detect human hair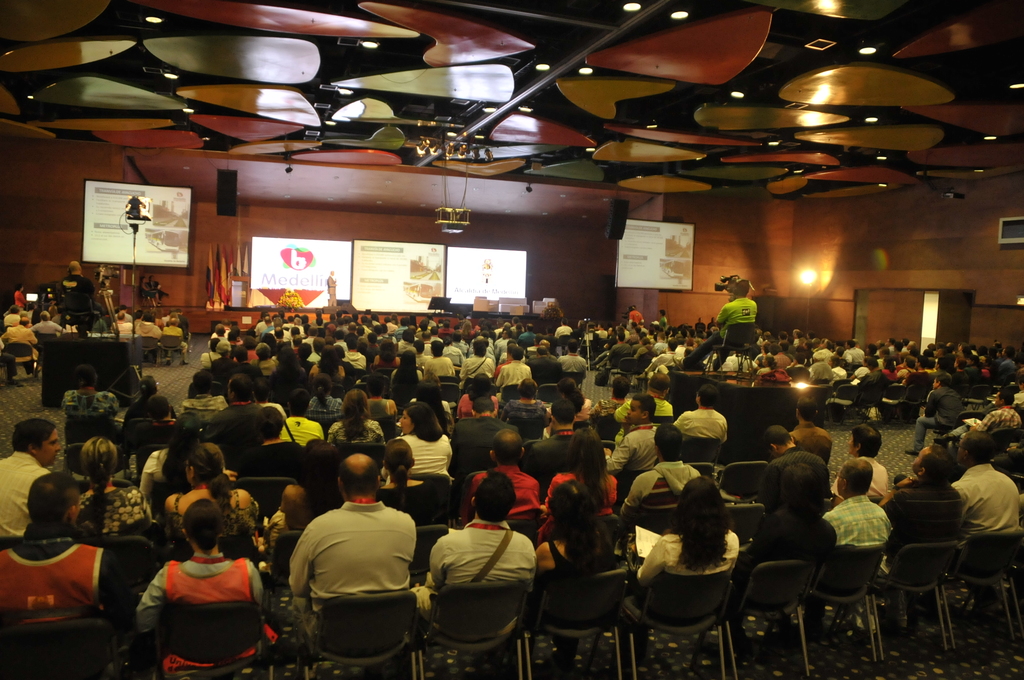
x1=180, y1=499, x2=225, y2=556
